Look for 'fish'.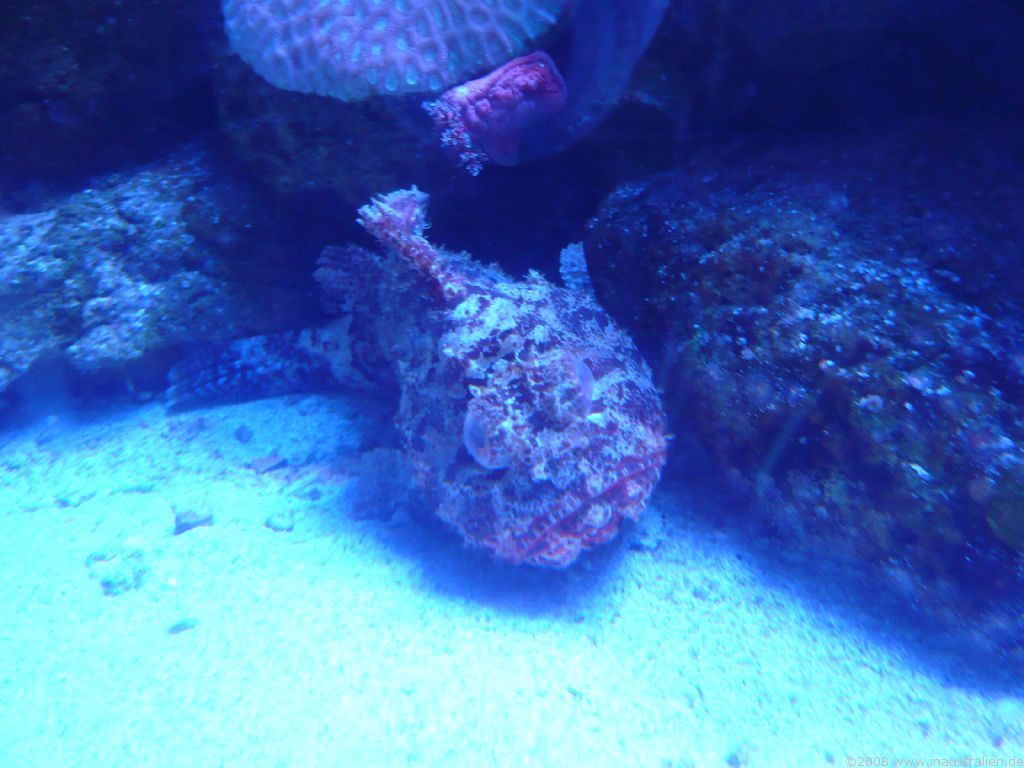
Found: (312,171,695,591).
